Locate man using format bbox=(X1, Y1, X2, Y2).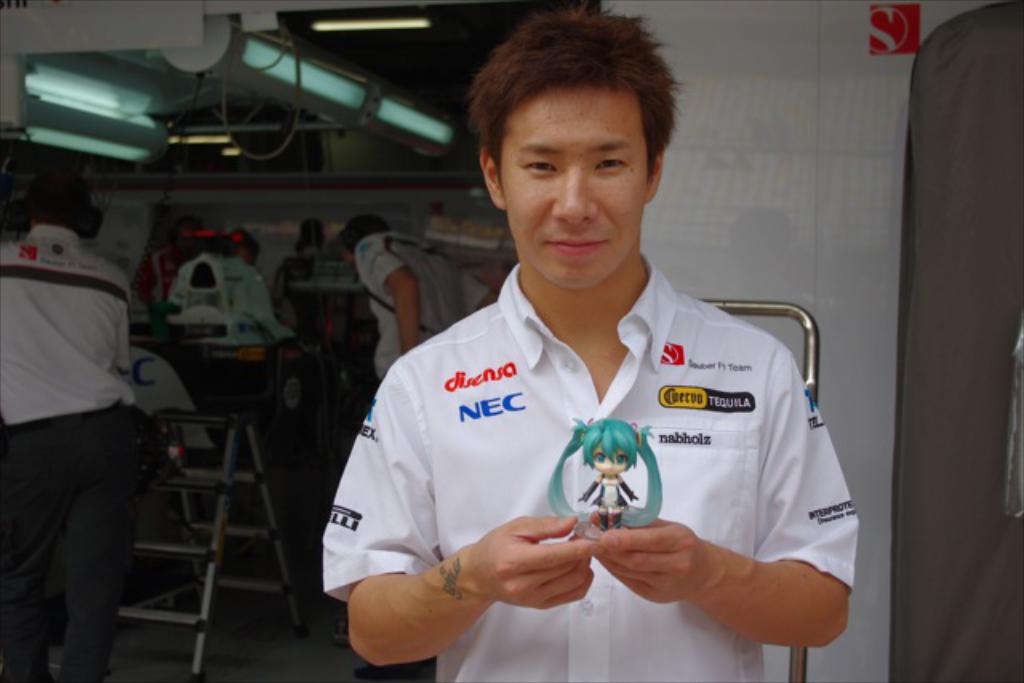
bbox=(0, 166, 150, 681).
